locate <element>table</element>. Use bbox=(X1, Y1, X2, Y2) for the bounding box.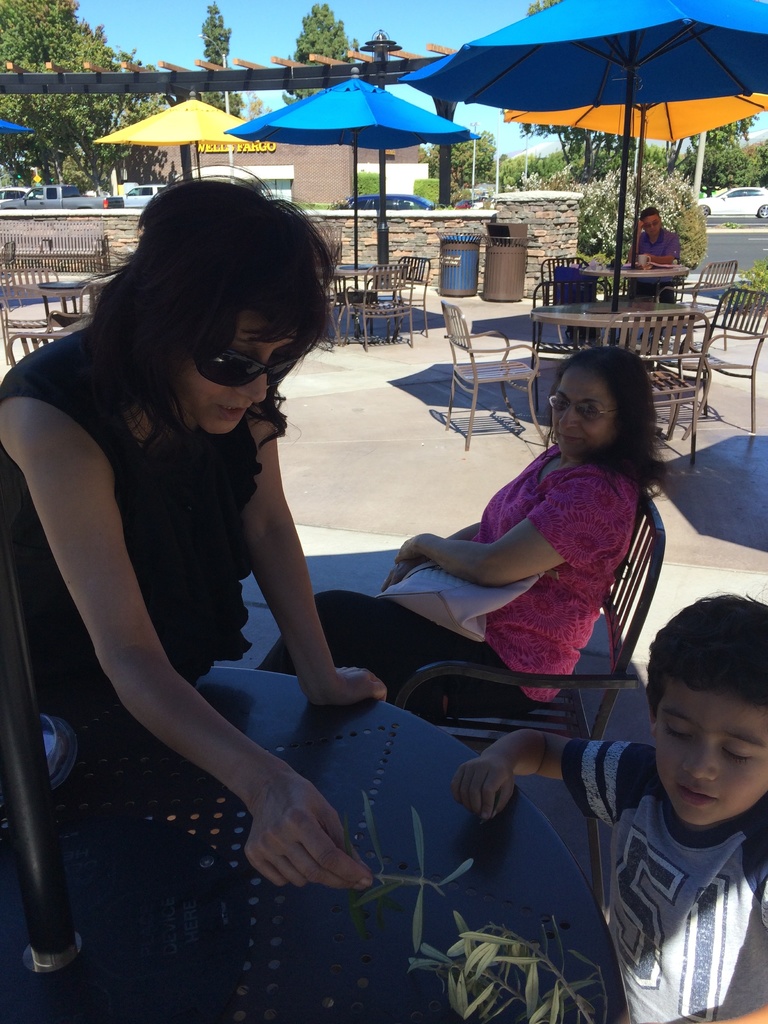
bbox=(317, 263, 404, 340).
